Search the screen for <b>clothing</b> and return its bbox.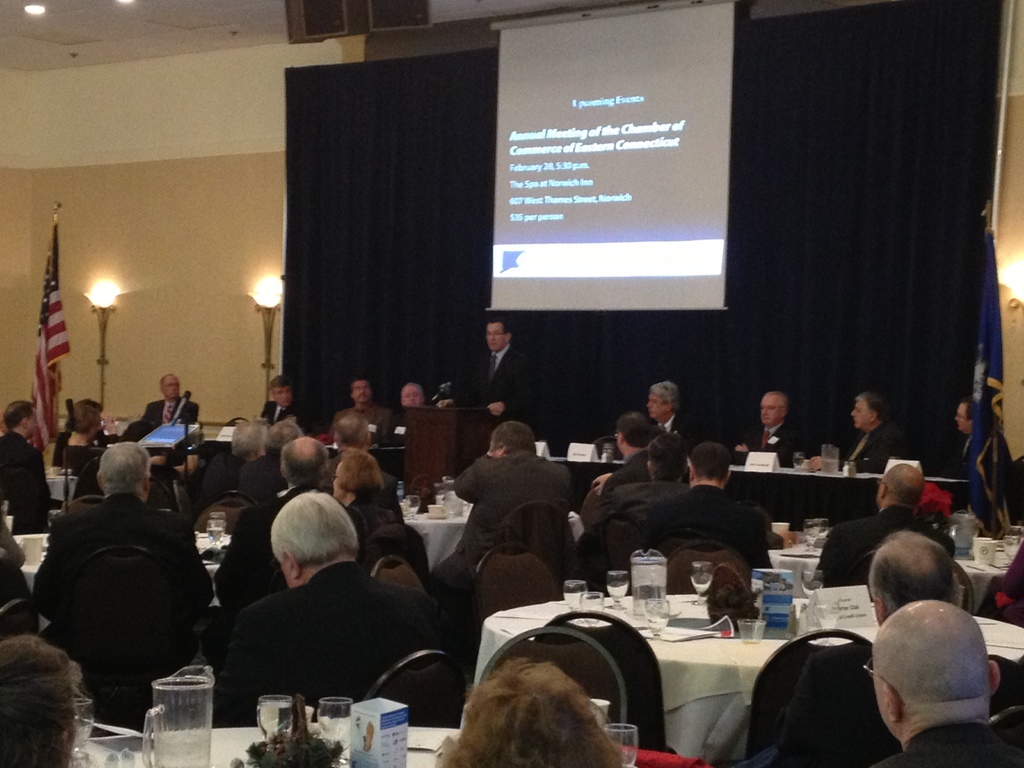
Found: BBox(666, 403, 711, 449).
